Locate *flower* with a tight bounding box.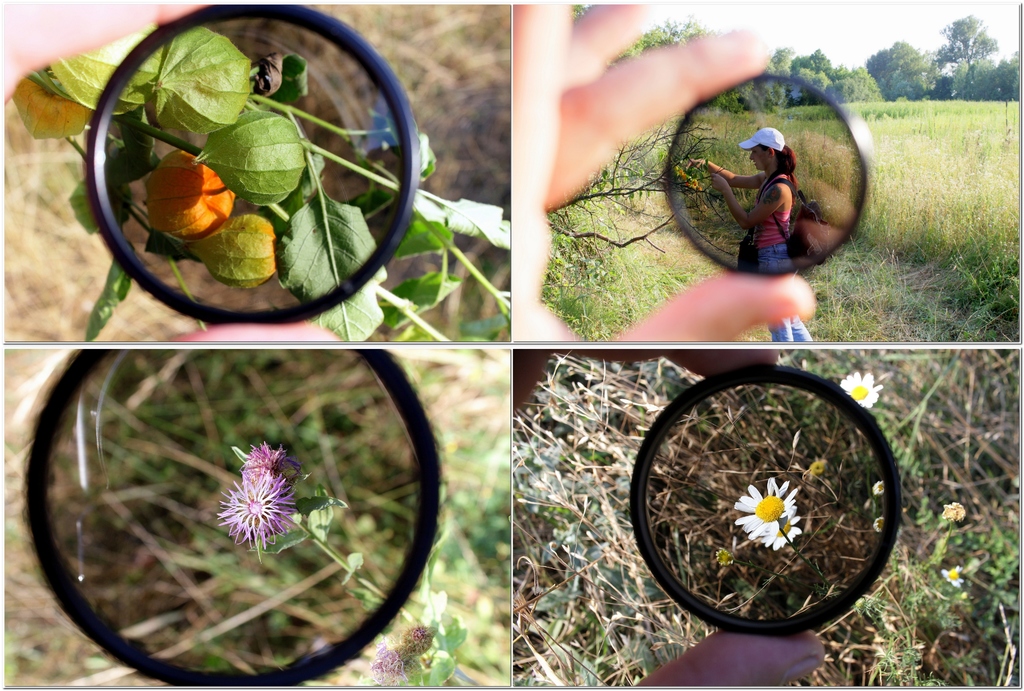
left=945, top=560, right=973, bottom=591.
